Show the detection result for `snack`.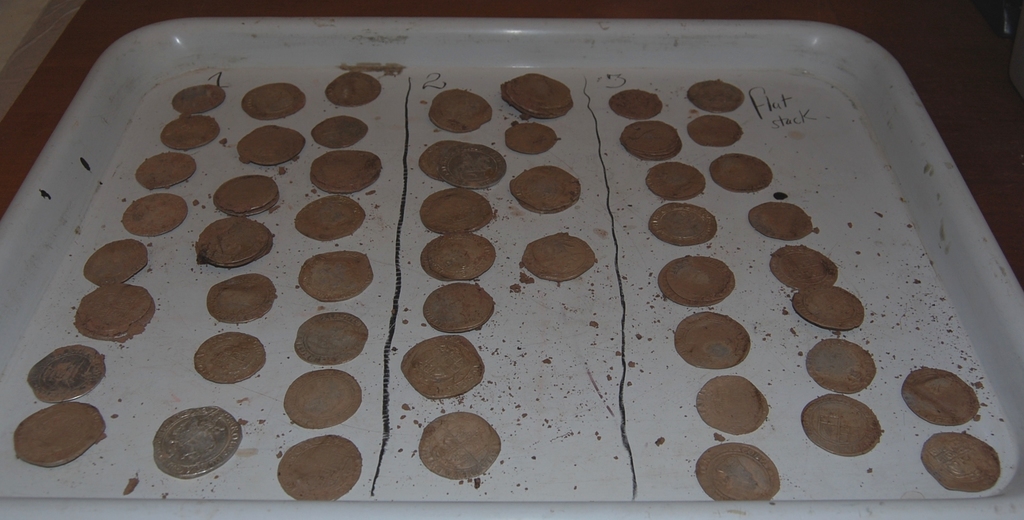
{"left": 808, "top": 285, "right": 865, "bottom": 323}.
